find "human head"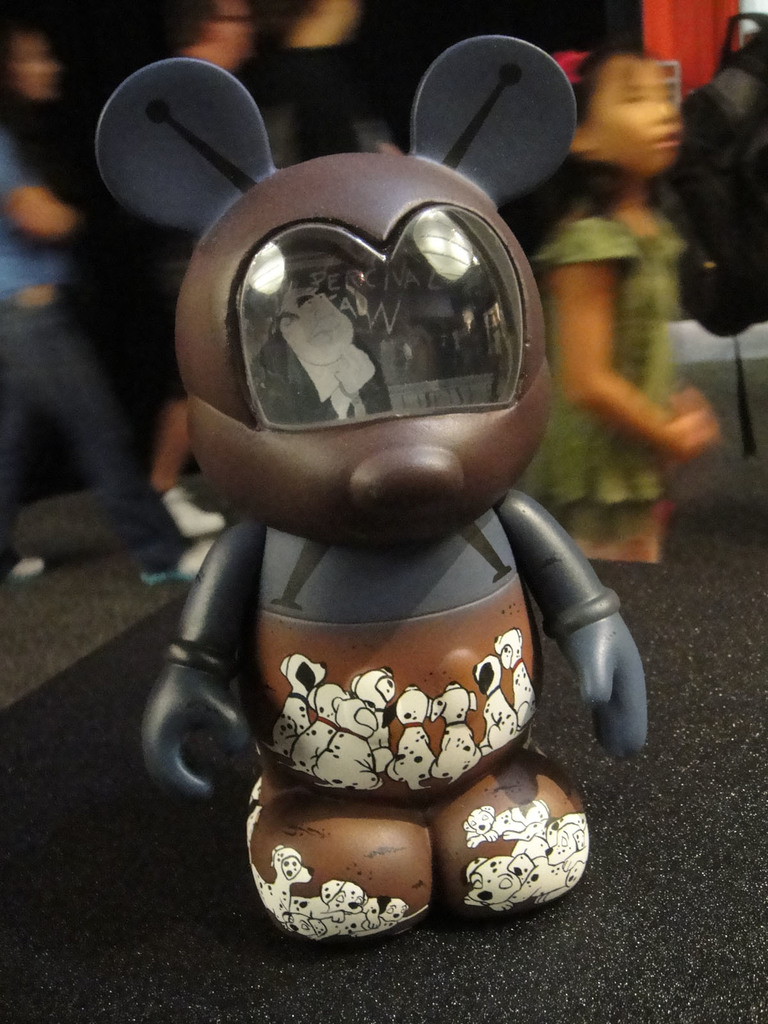
l=502, t=43, r=671, b=252
